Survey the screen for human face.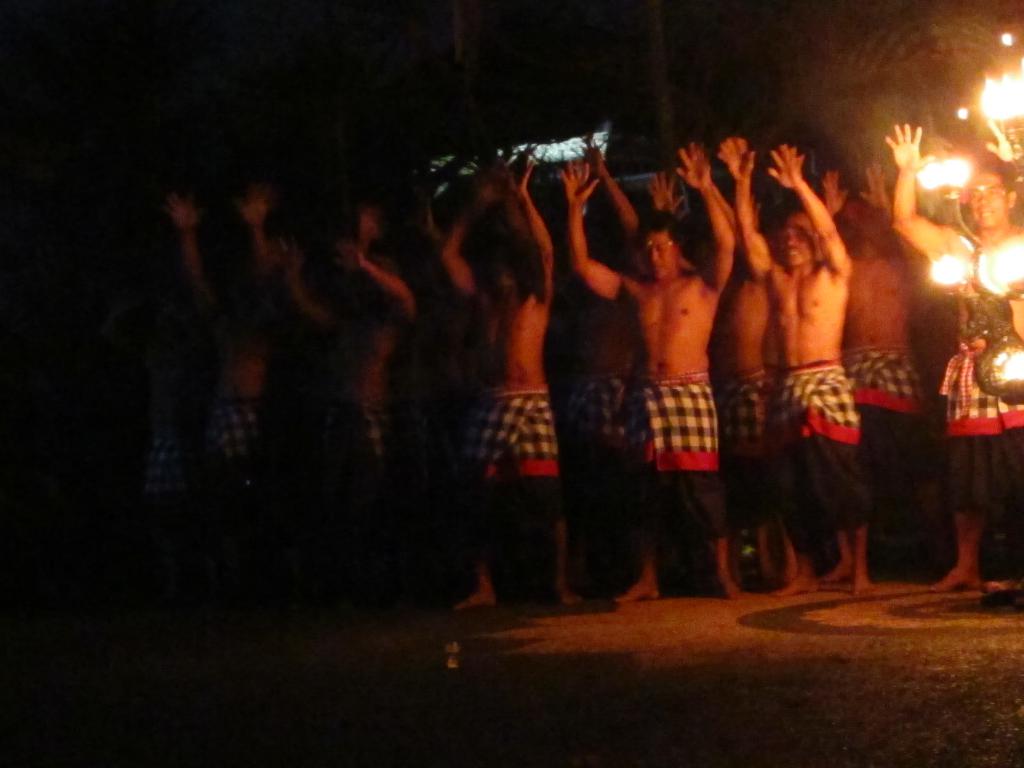
Survey found: [left=966, top=160, right=1010, bottom=225].
